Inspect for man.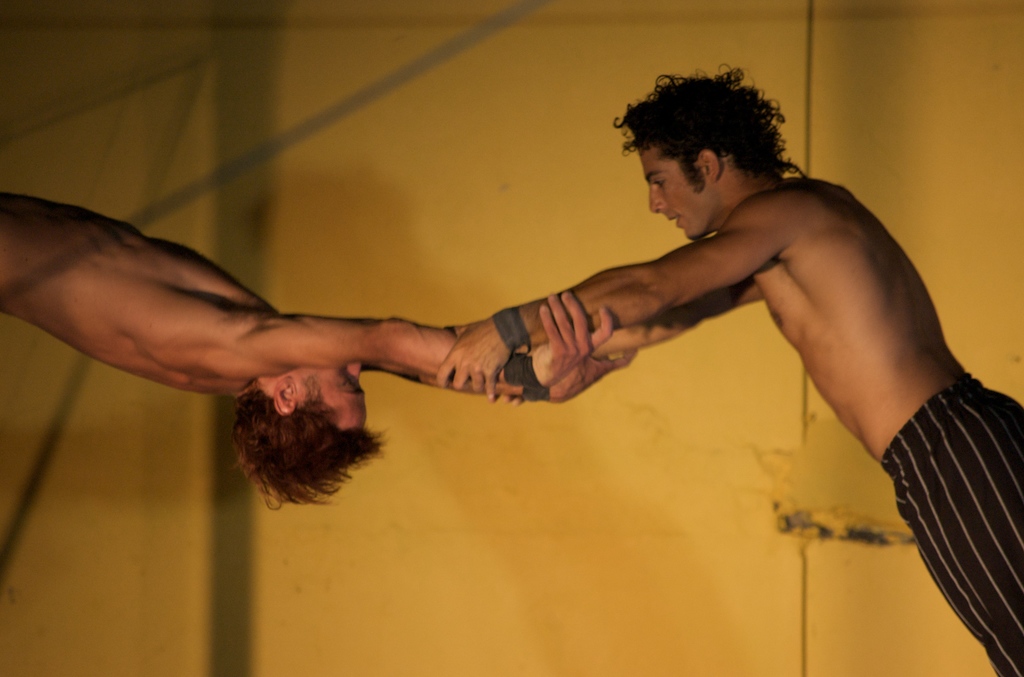
Inspection: select_region(28, 170, 662, 487).
